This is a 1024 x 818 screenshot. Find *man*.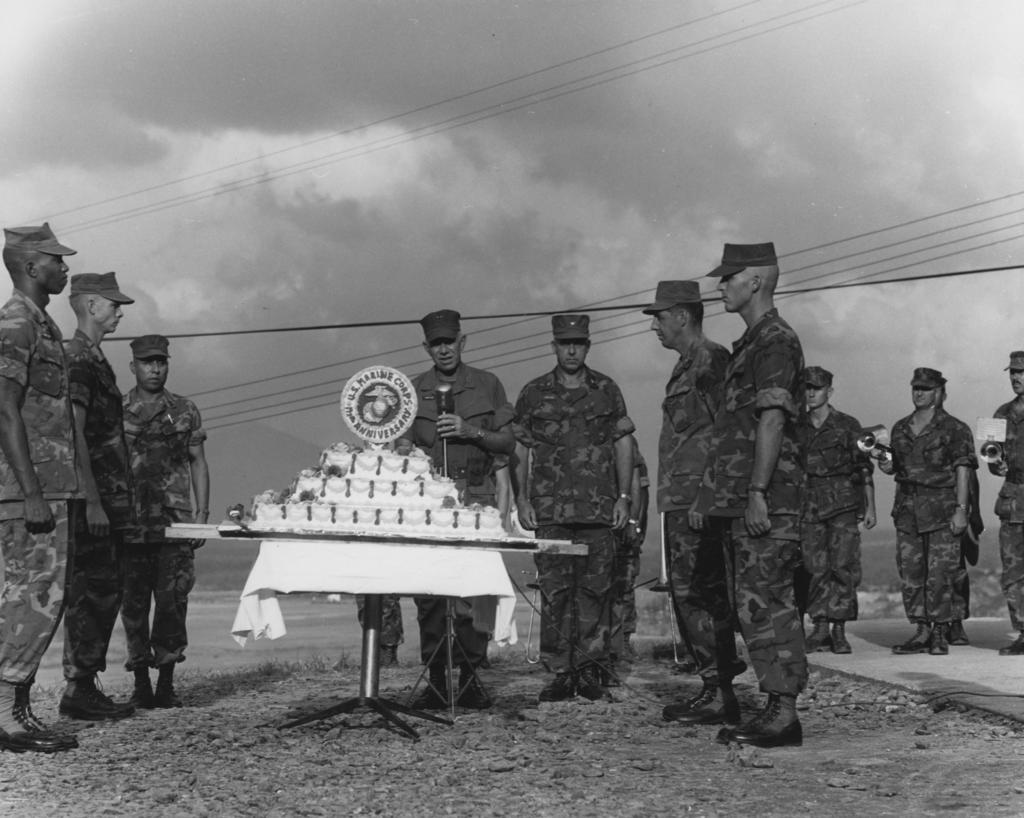
Bounding box: Rect(59, 271, 139, 721).
